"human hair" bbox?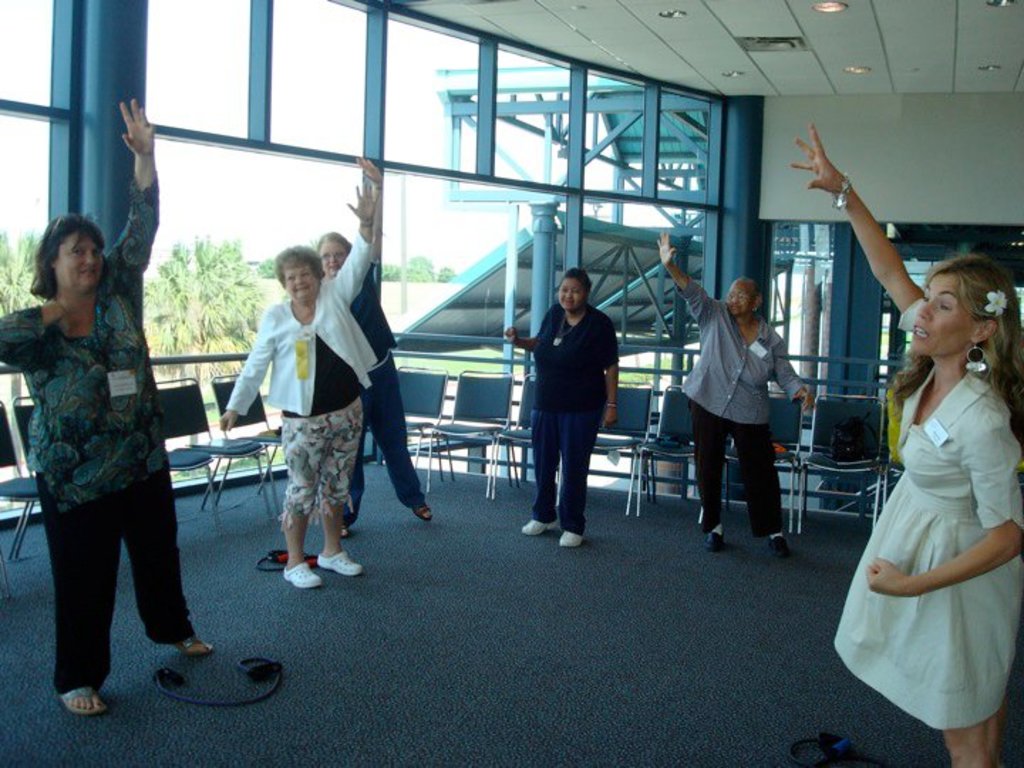
(16, 209, 91, 319)
